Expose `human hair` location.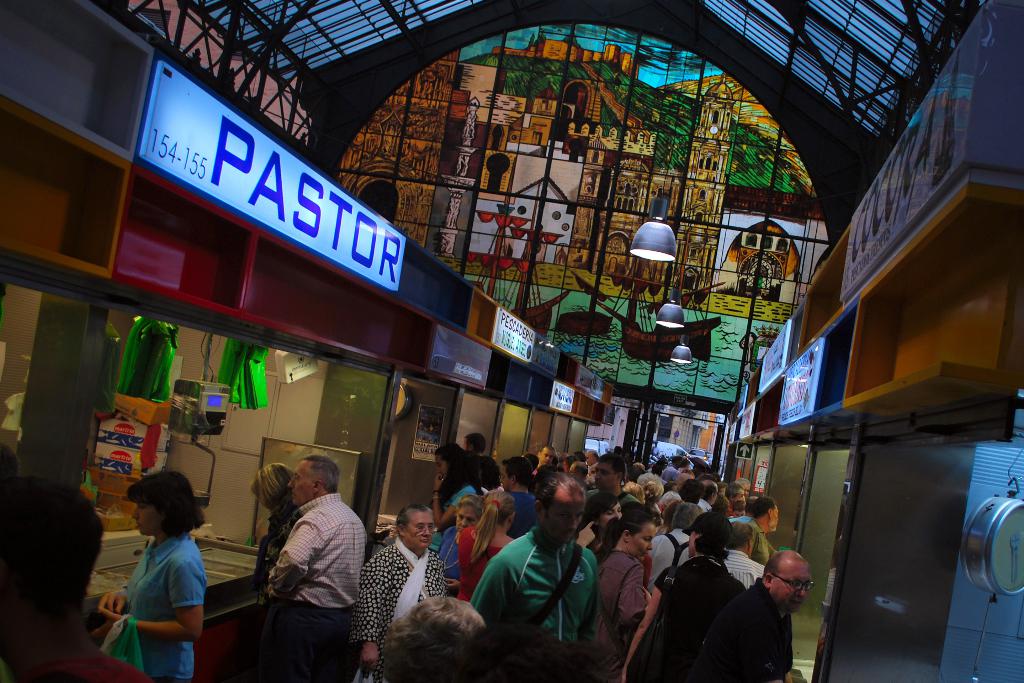
Exposed at rect(595, 448, 623, 471).
